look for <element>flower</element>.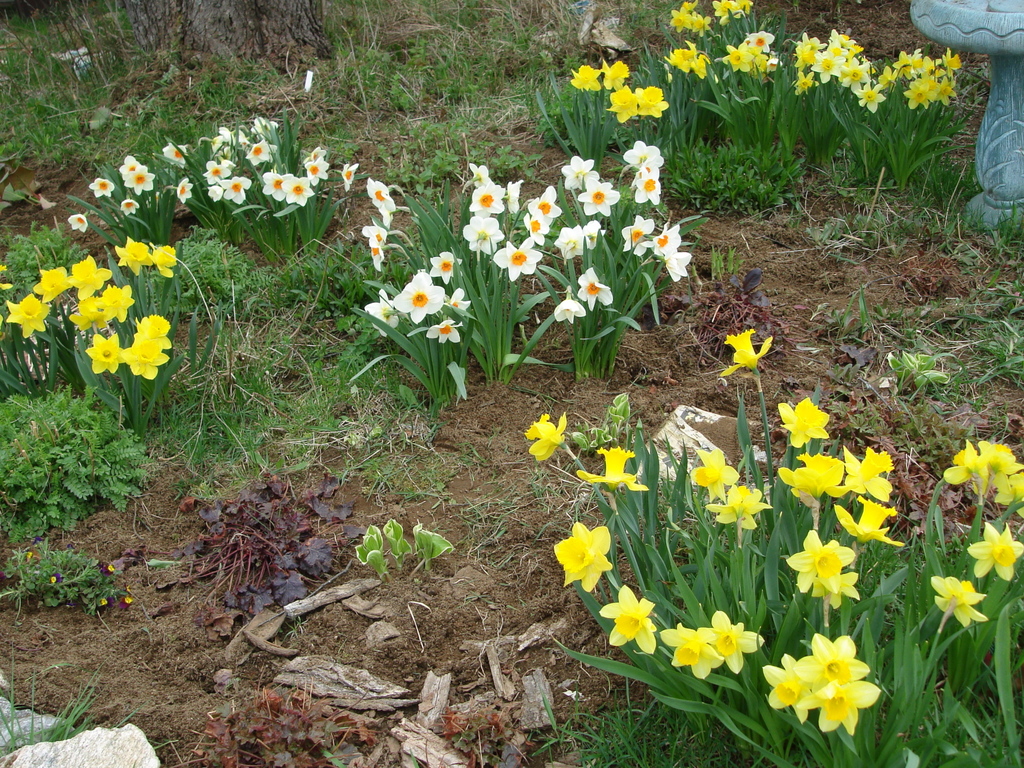
Found: pyautogui.locateOnScreen(448, 289, 472, 312).
